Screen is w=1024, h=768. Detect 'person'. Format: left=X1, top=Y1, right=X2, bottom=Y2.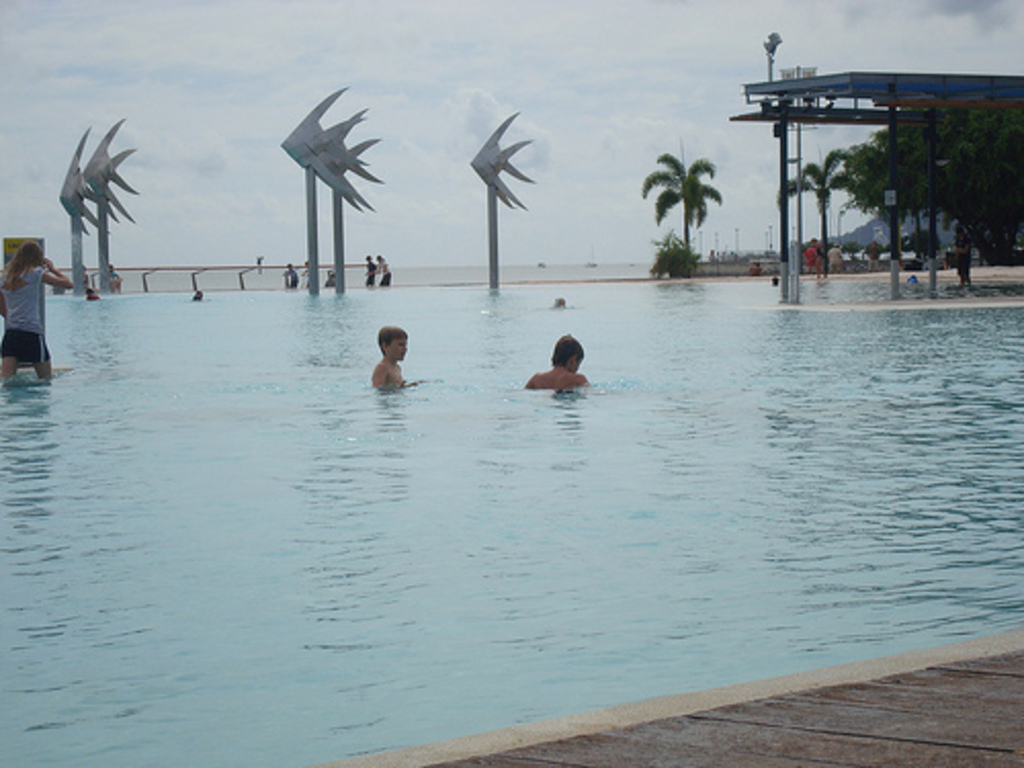
left=0, top=242, right=76, bottom=379.
